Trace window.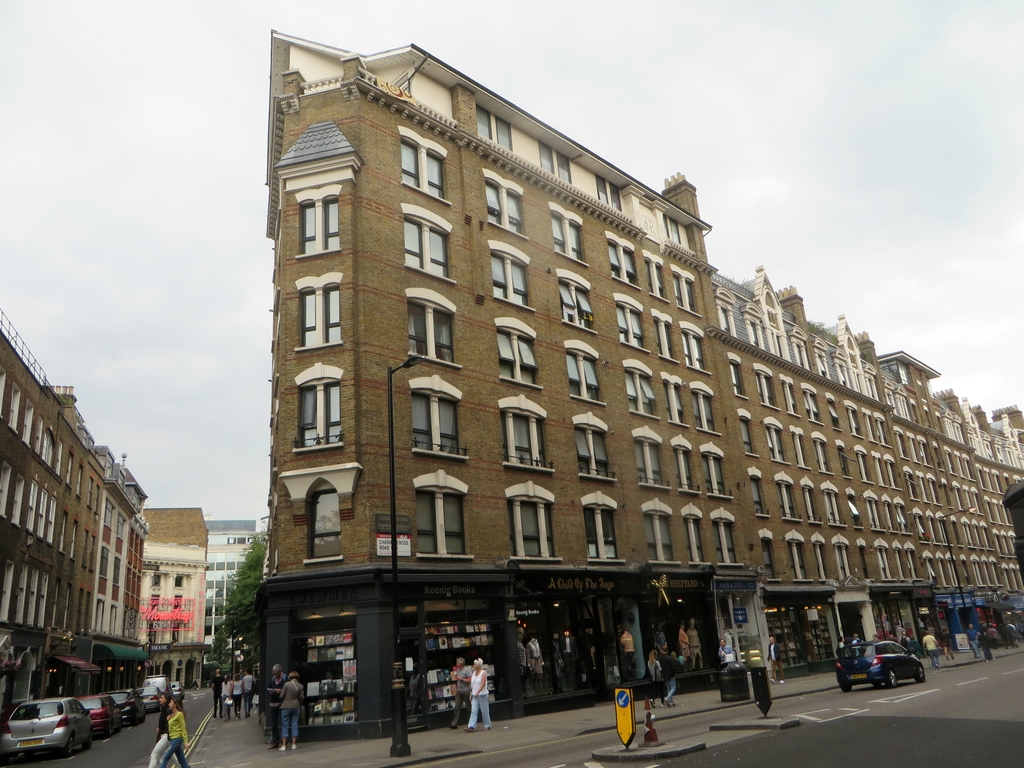
Traced to select_region(607, 229, 641, 289).
